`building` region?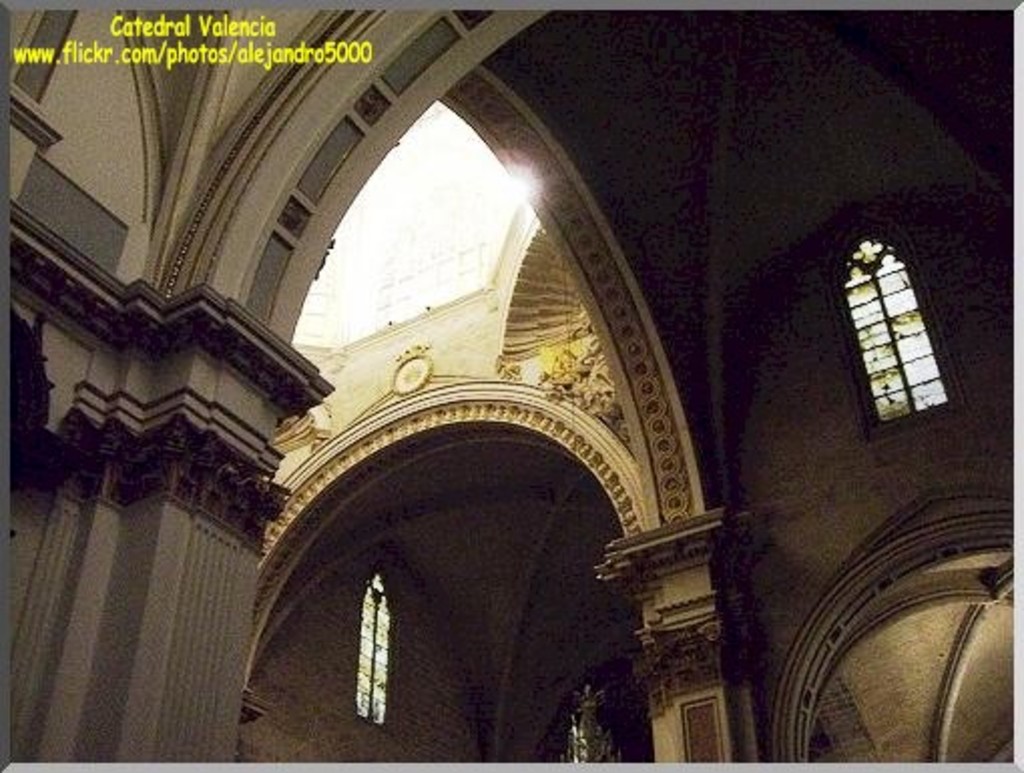
bbox(0, 0, 1022, 771)
